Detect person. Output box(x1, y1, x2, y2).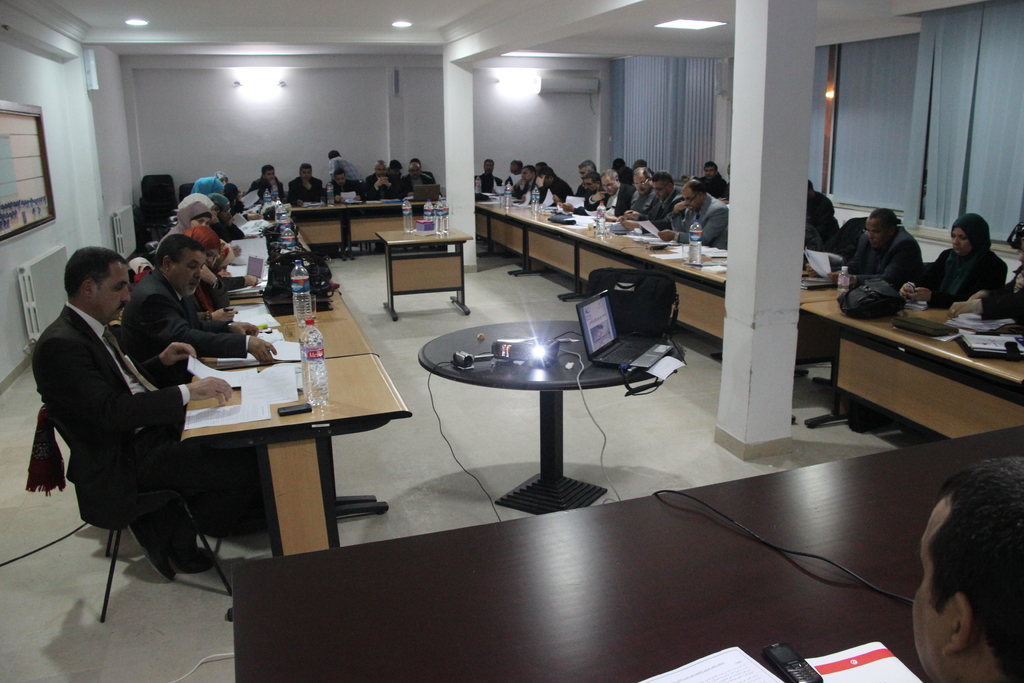
box(33, 245, 264, 534).
